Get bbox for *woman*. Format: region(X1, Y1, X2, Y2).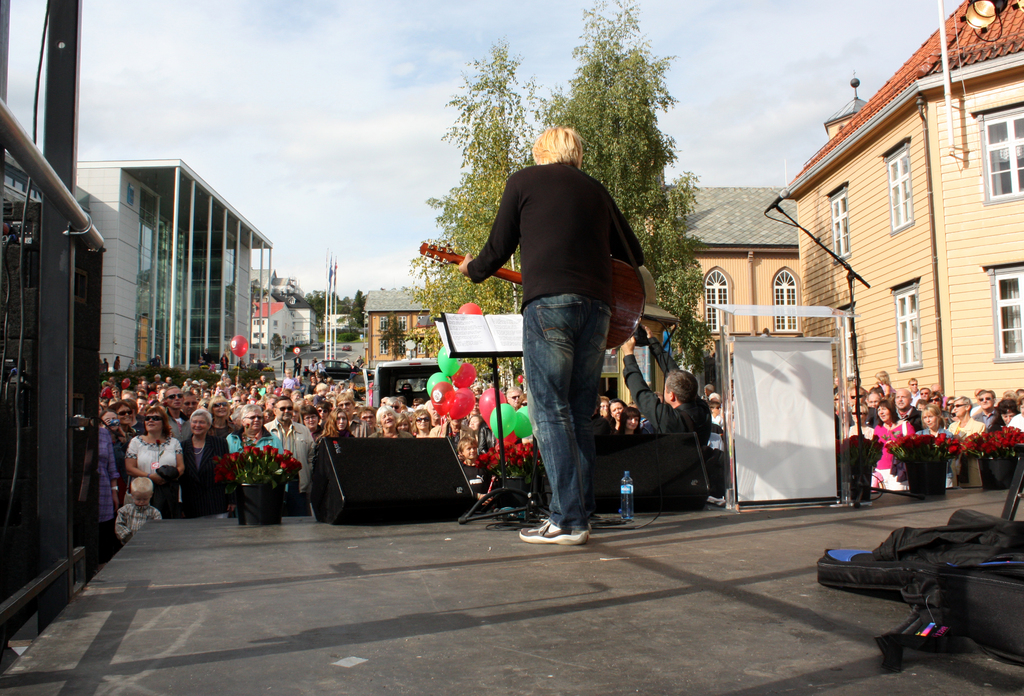
region(209, 397, 232, 436).
